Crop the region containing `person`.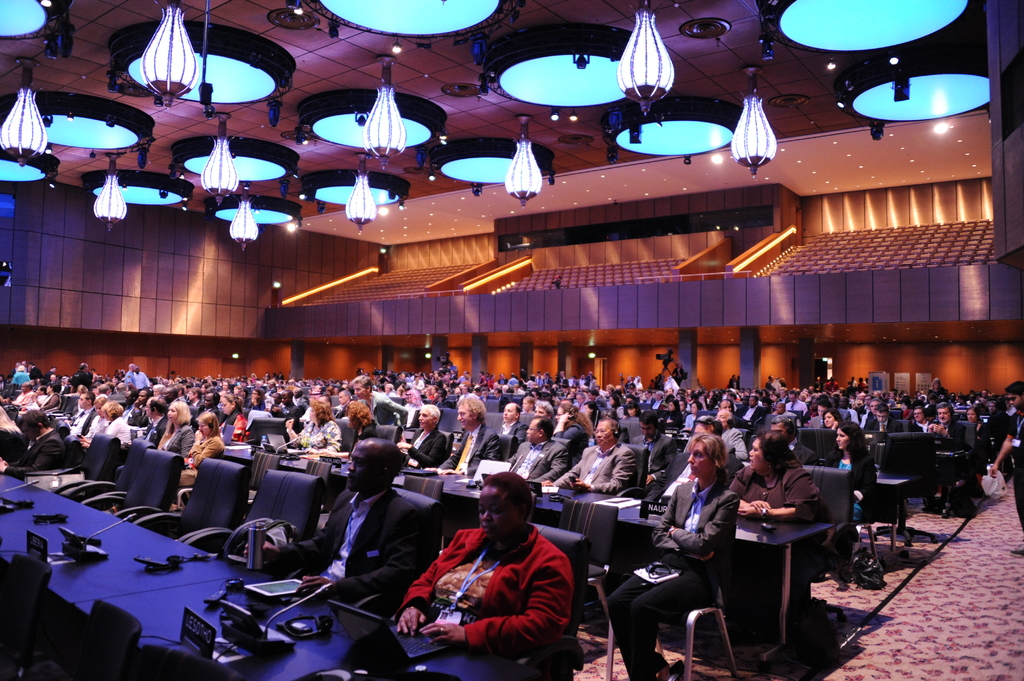
Crop region: (437, 393, 499, 474).
